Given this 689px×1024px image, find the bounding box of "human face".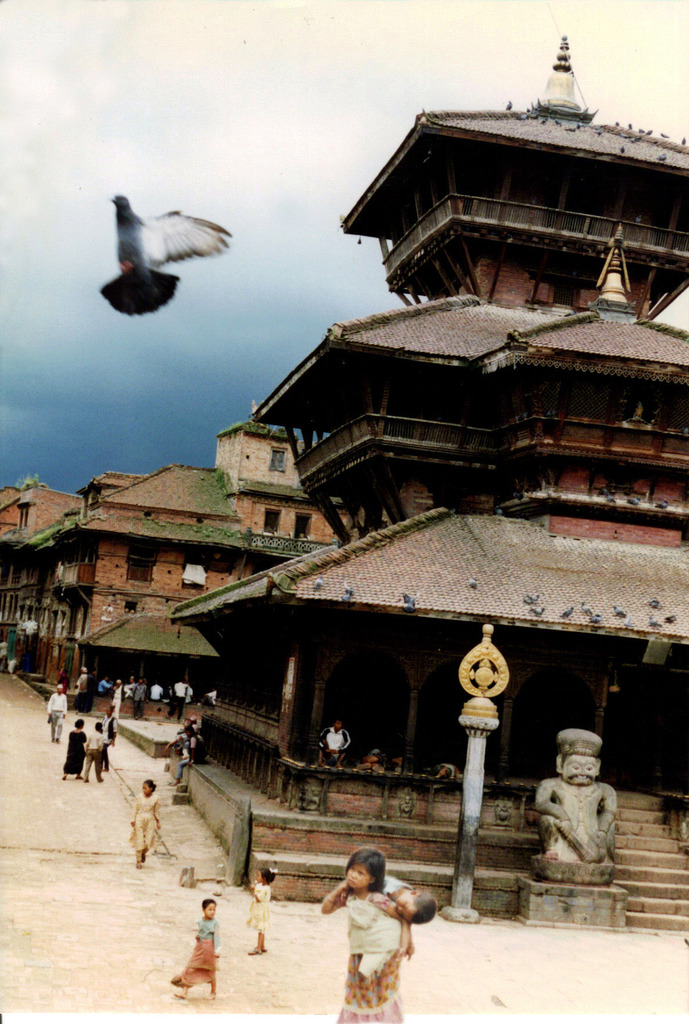
[561, 755, 600, 784].
